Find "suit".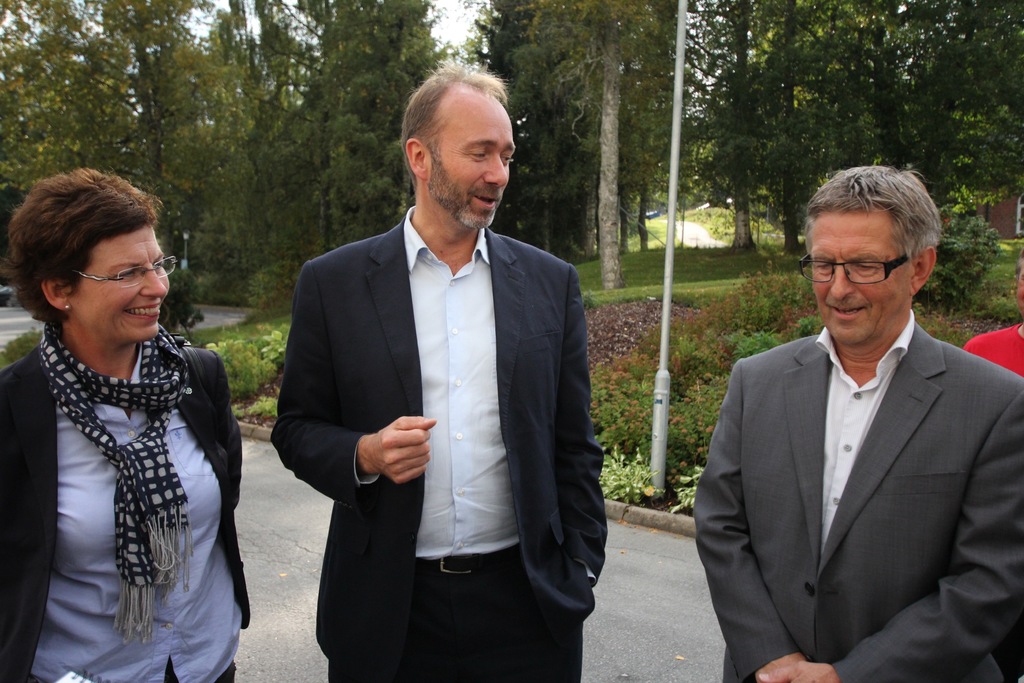
crop(694, 309, 1023, 682).
